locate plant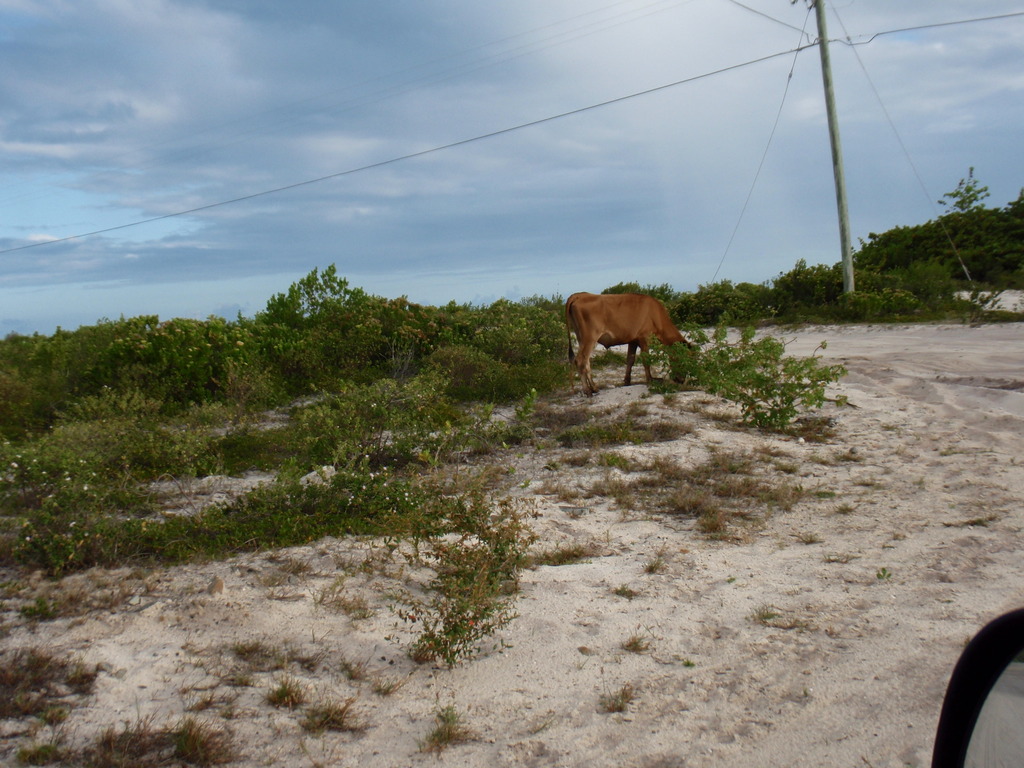
rect(592, 258, 1023, 329)
